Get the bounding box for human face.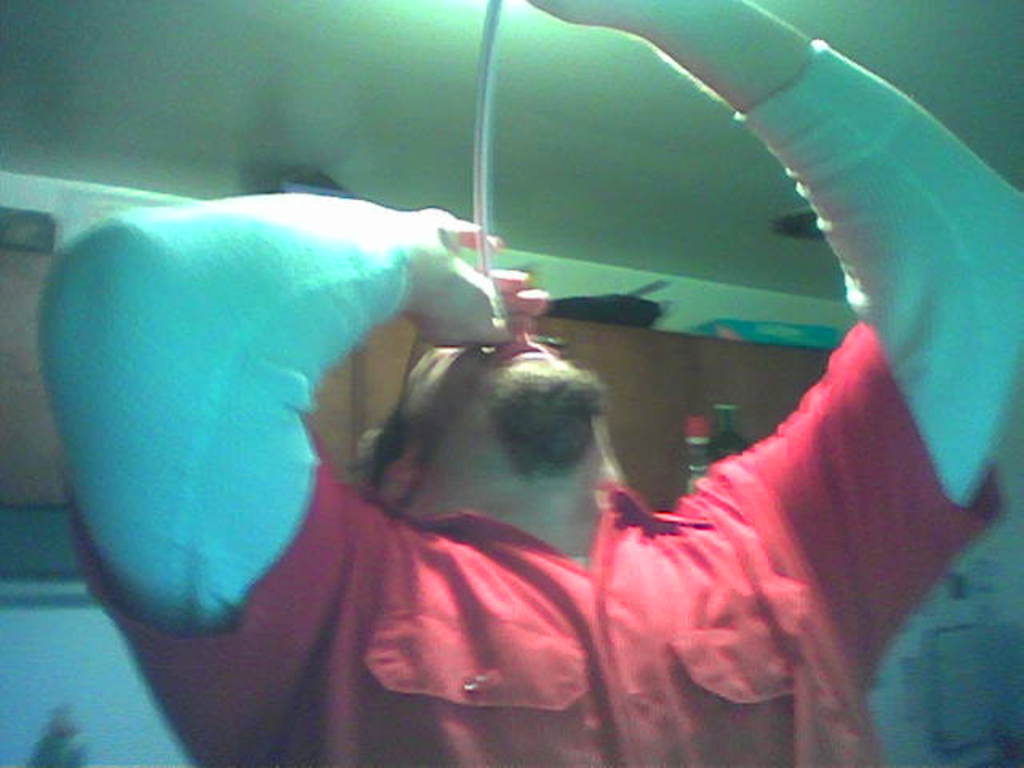
<bbox>410, 347, 610, 446</bbox>.
